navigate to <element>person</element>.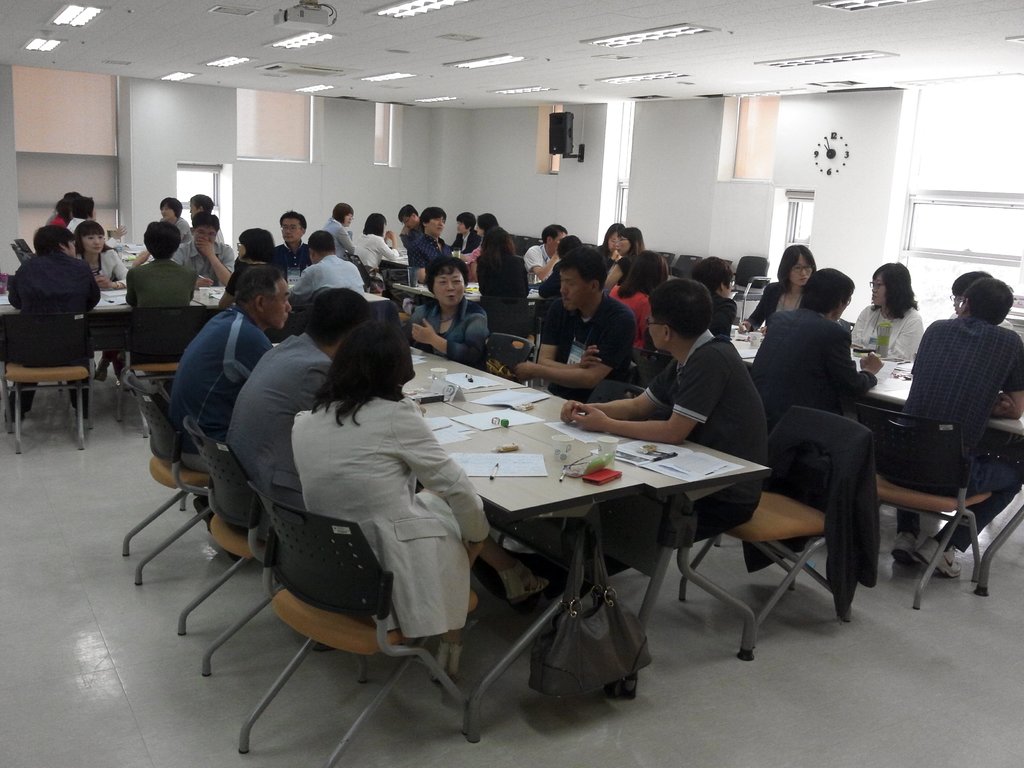
Navigation target: <region>513, 250, 636, 404</region>.
